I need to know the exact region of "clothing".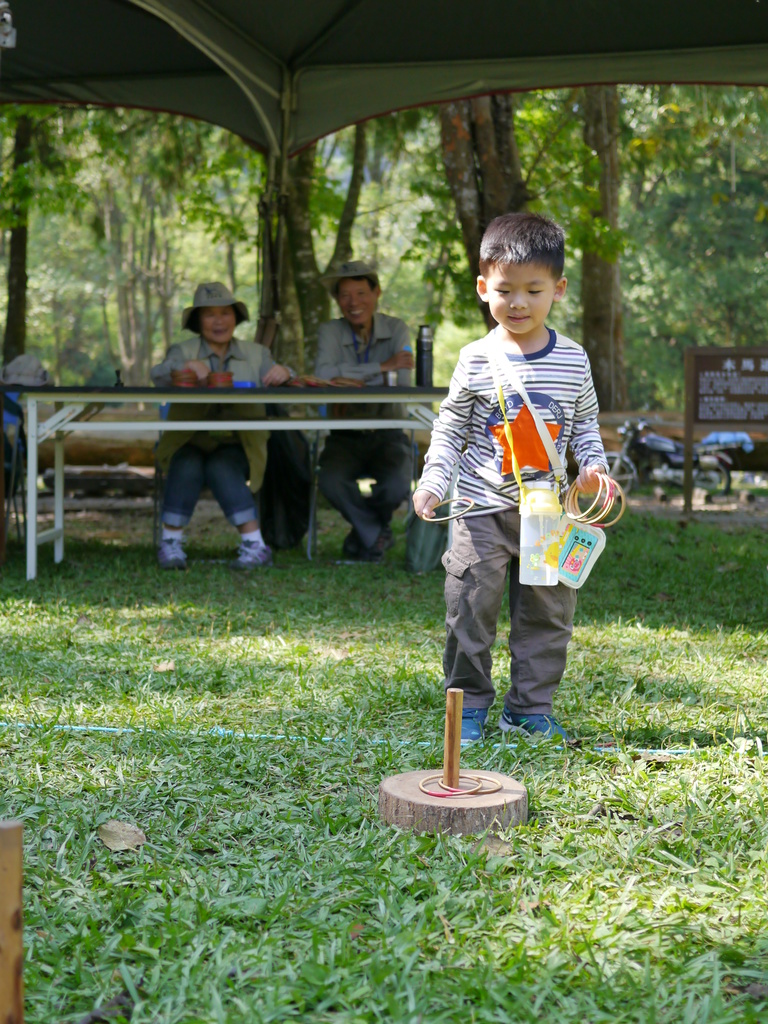
Region: 141/337/282/562.
